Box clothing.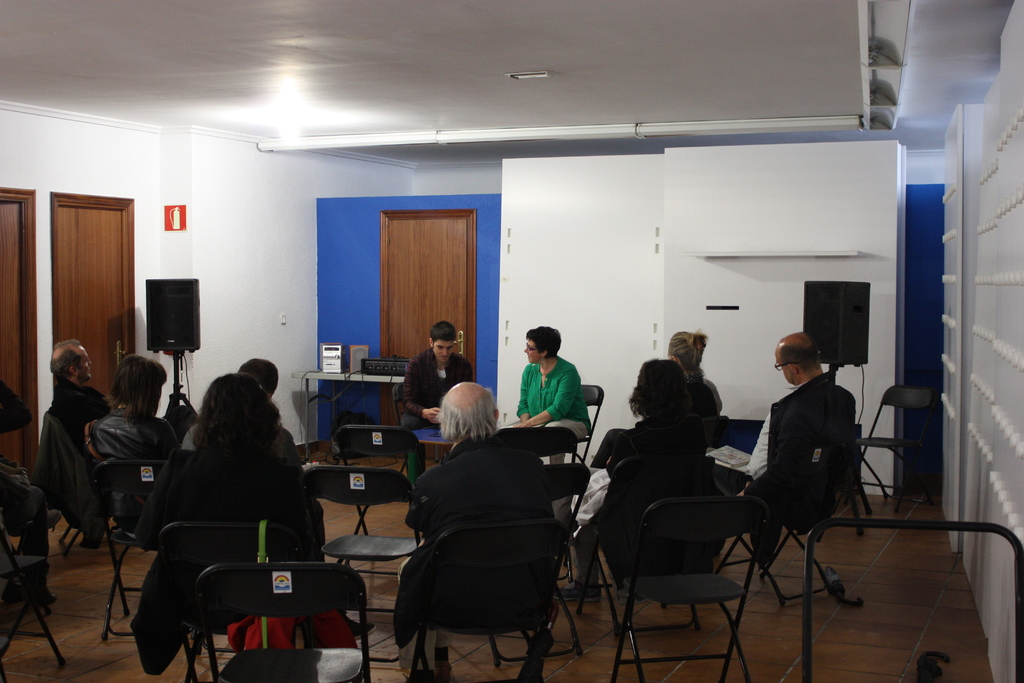
rect(522, 354, 596, 453).
